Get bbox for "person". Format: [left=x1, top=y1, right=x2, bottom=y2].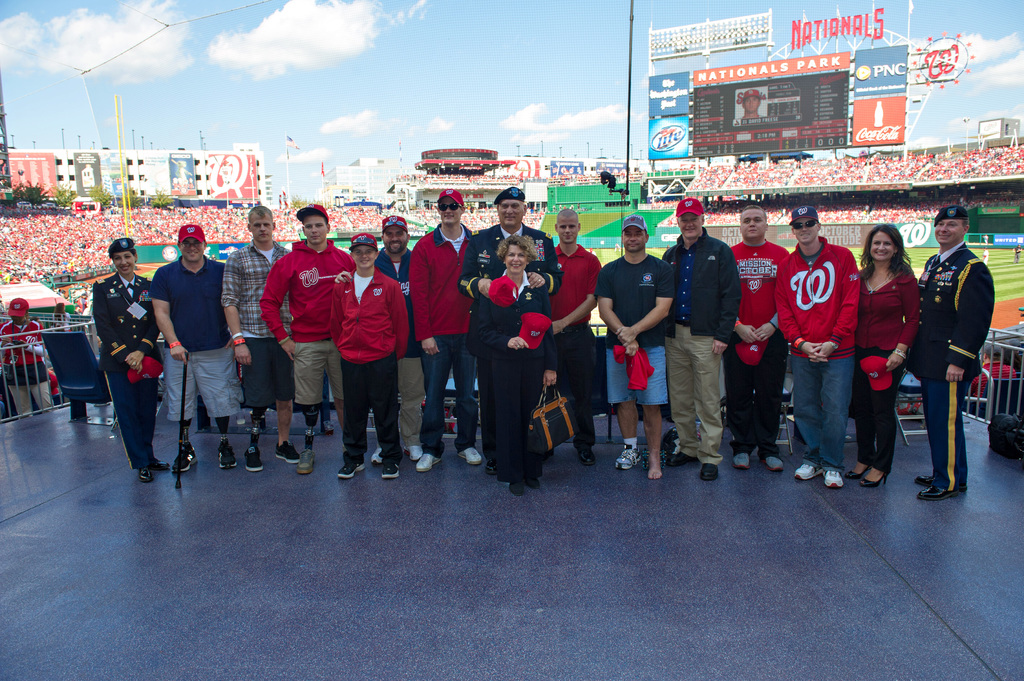
[left=0, top=297, right=59, bottom=422].
